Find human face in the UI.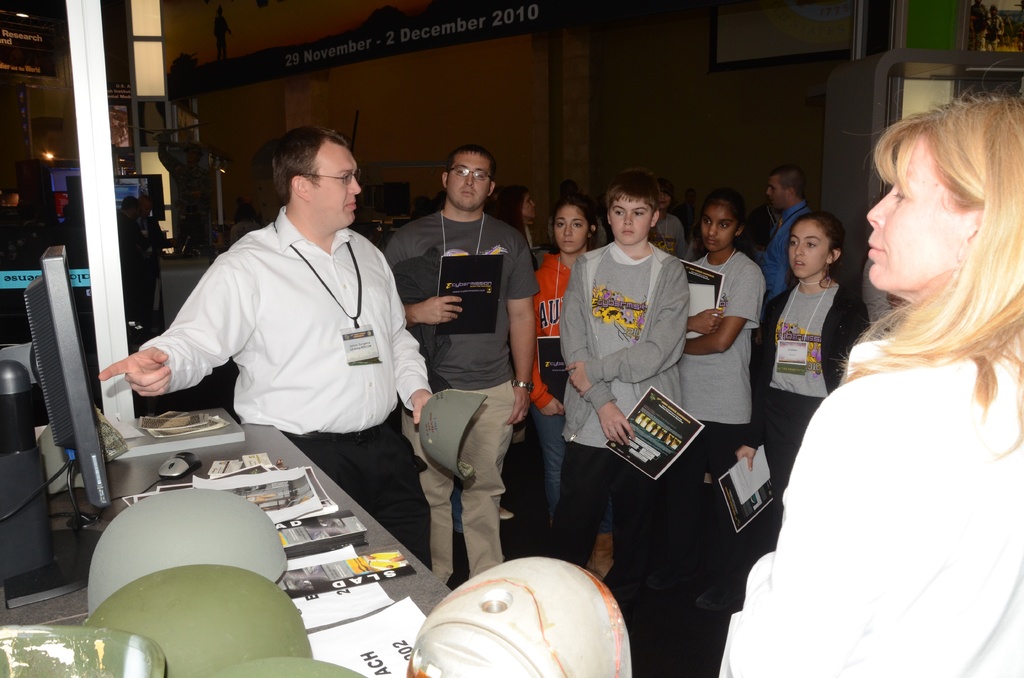
UI element at (left=868, top=134, right=972, bottom=291).
